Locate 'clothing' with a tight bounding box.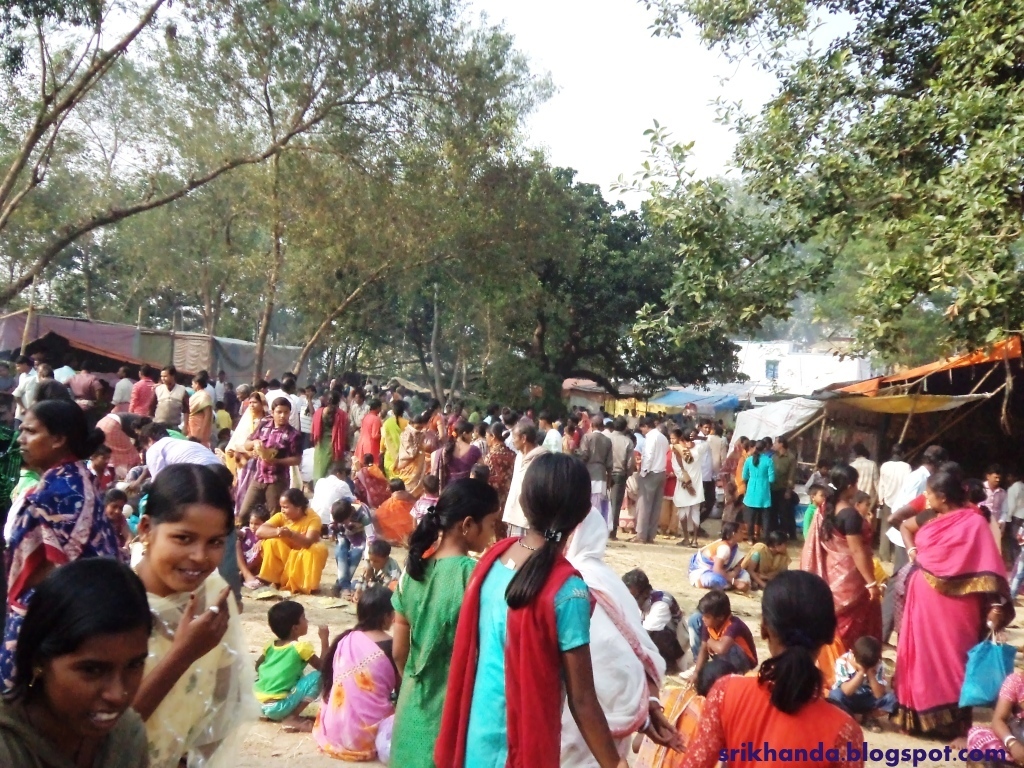
locate(690, 605, 761, 680).
